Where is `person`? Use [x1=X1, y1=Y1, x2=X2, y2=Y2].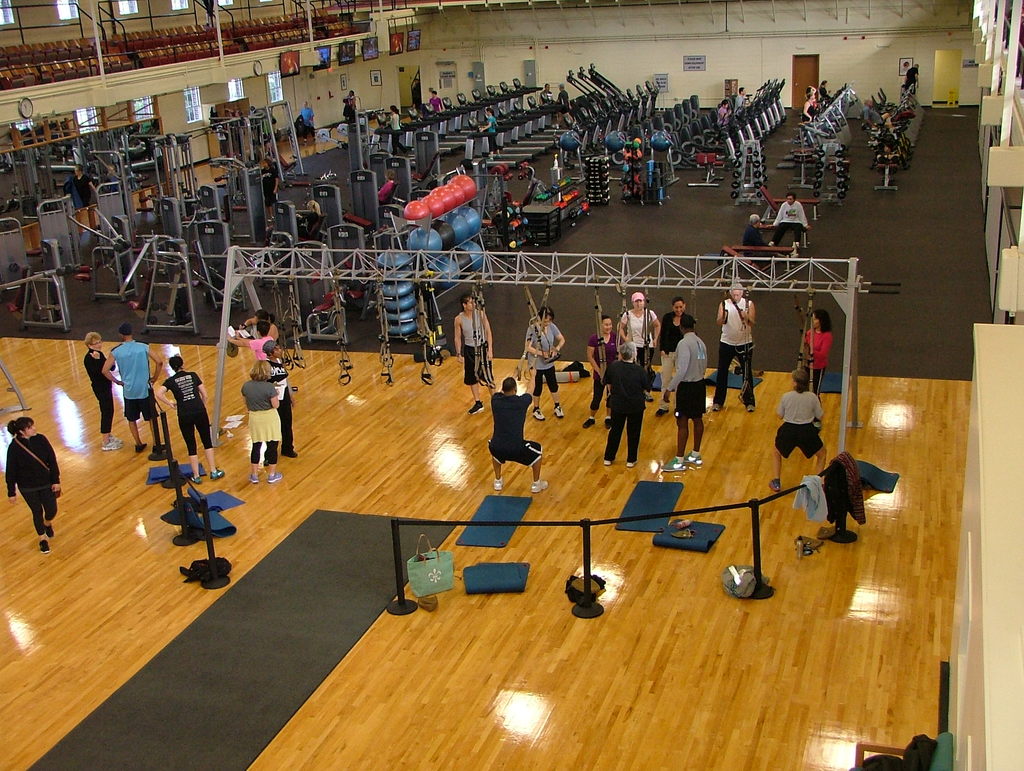
[x1=771, y1=194, x2=812, y2=246].
